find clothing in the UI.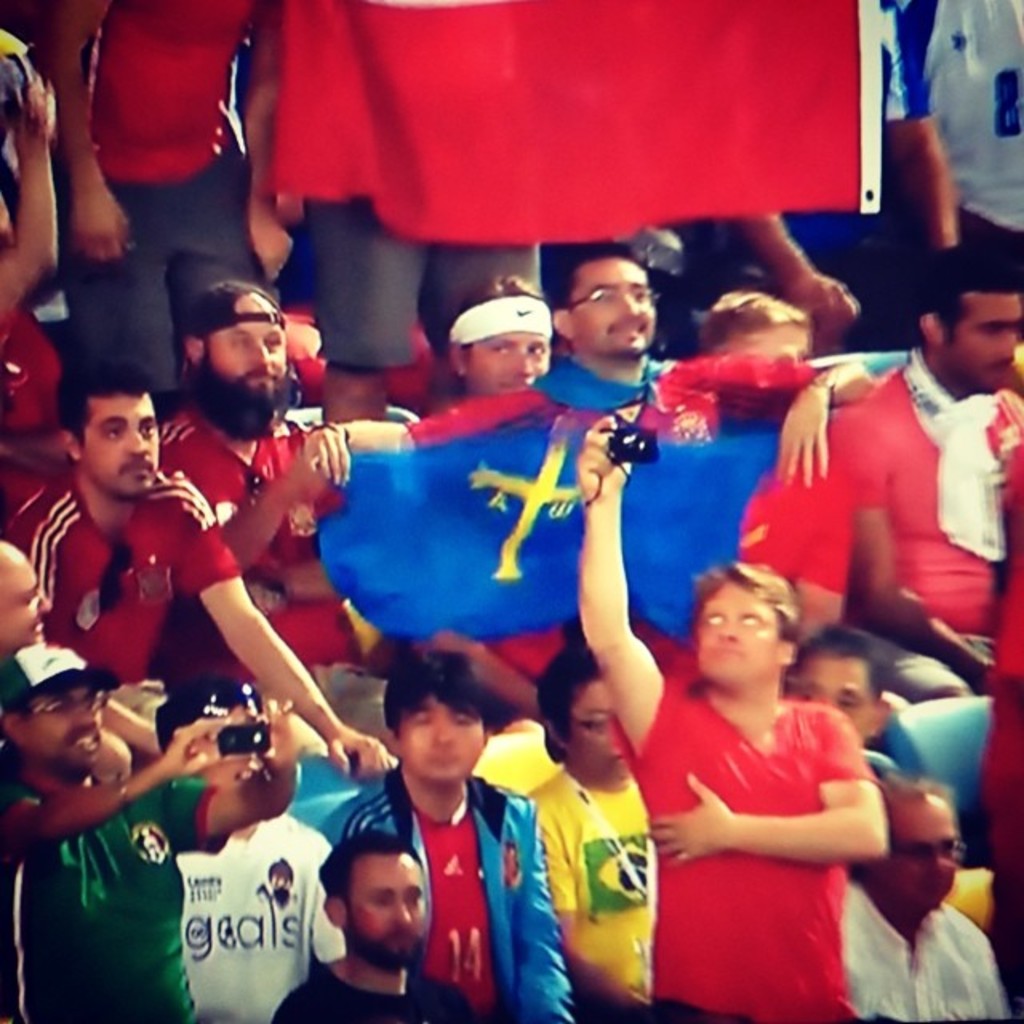
UI element at (left=174, top=808, right=331, bottom=1022).
